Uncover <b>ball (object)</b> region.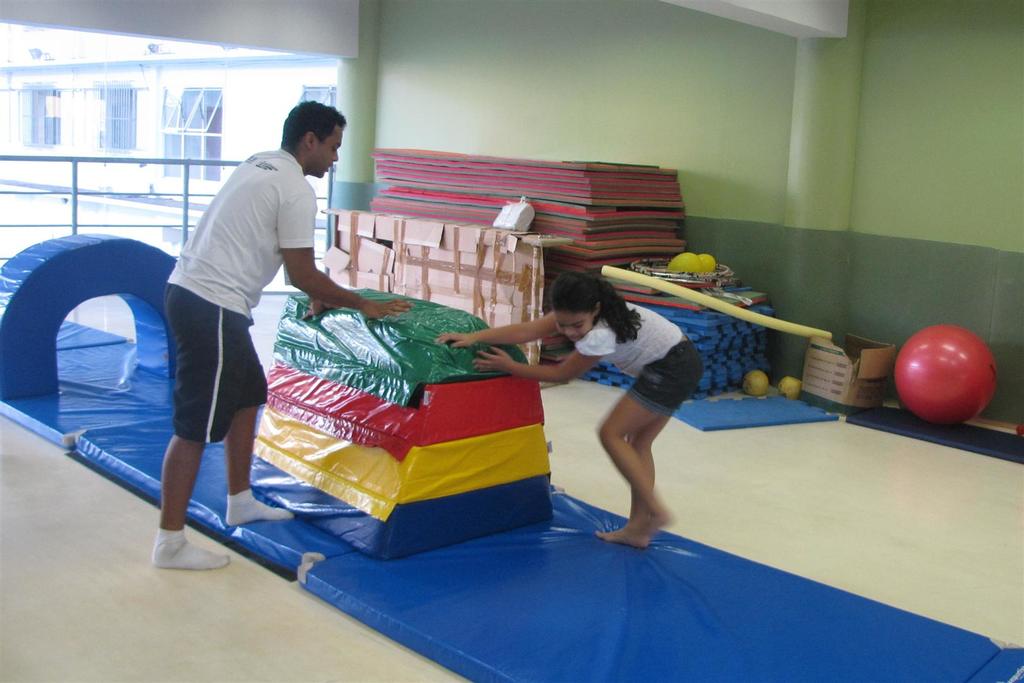
Uncovered: box=[740, 370, 769, 393].
